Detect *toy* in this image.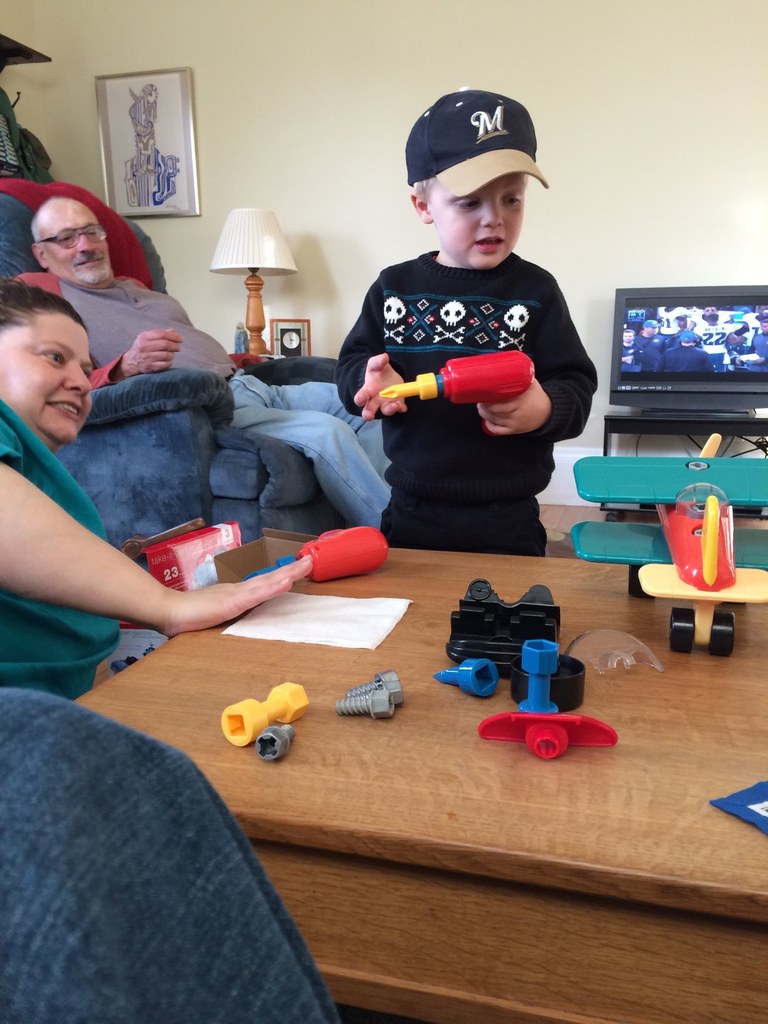
Detection: box=[242, 528, 387, 582].
